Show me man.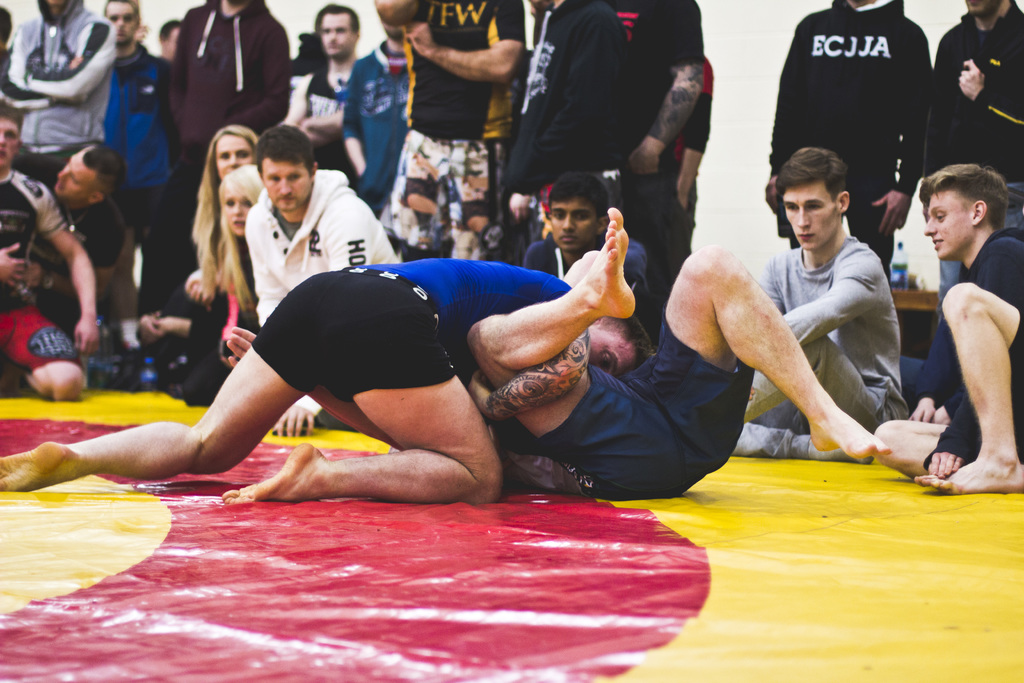
man is here: x1=904, y1=127, x2=1019, y2=497.
